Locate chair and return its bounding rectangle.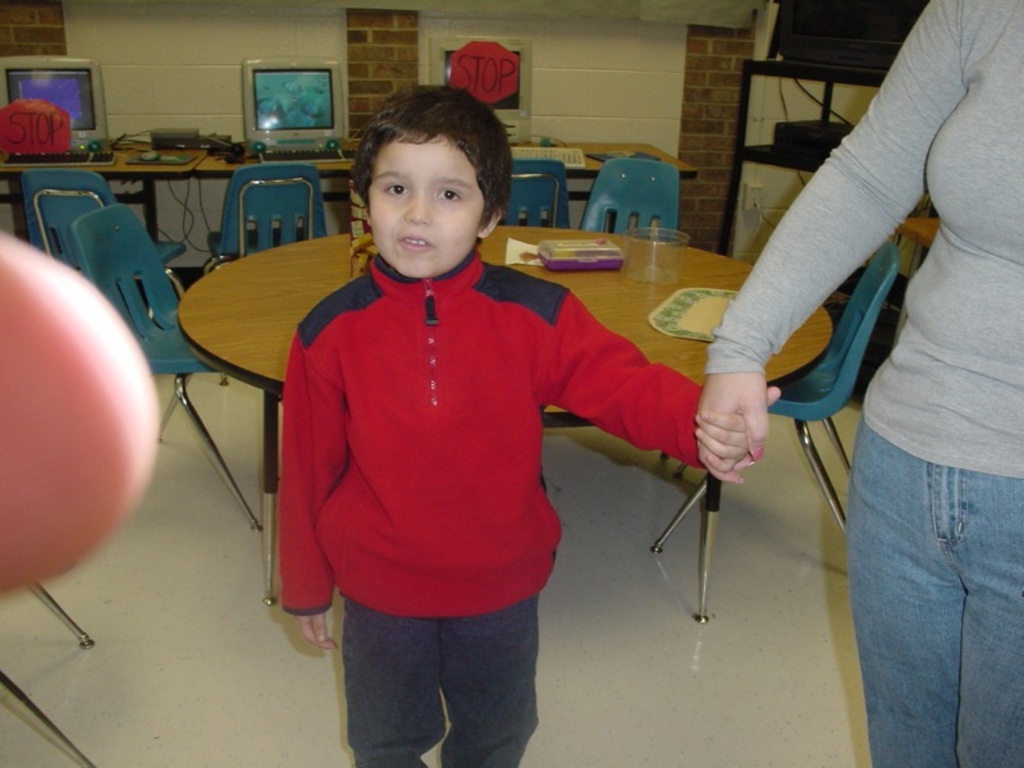
[x1=33, y1=179, x2=264, y2=609].
